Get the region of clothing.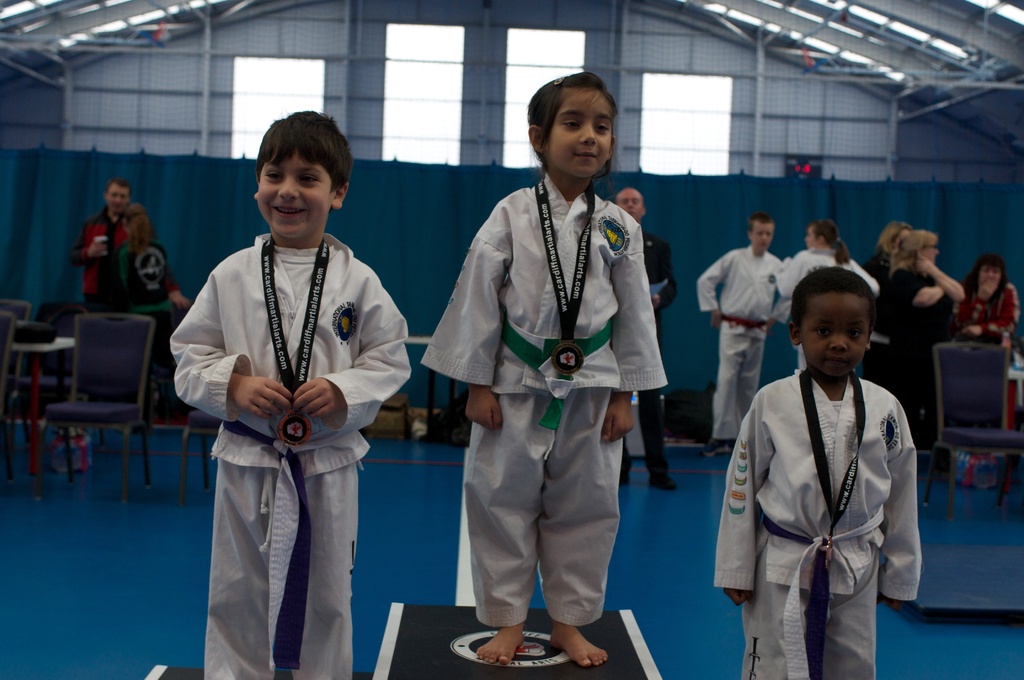
[left=168, top=239, right=404, bottom=679].
